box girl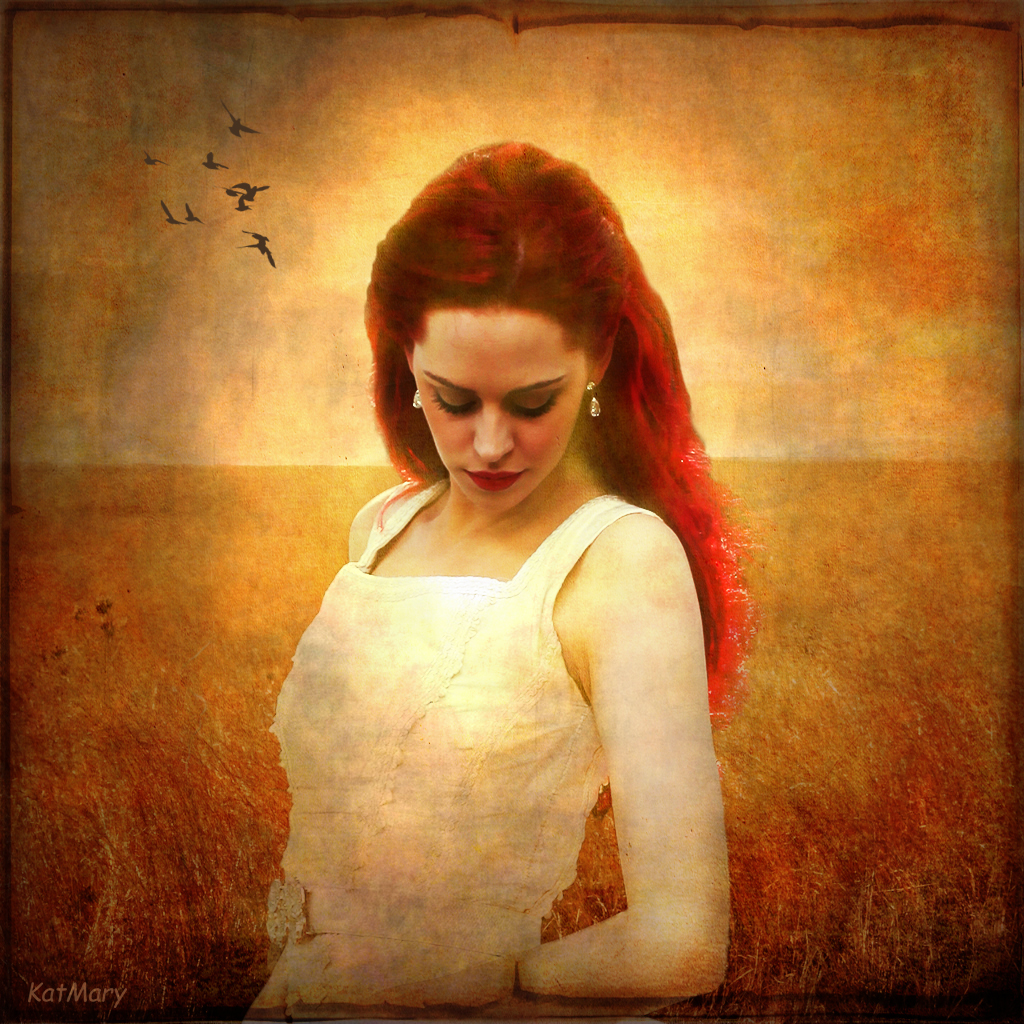
rect(245, 136, 756, 1023)
